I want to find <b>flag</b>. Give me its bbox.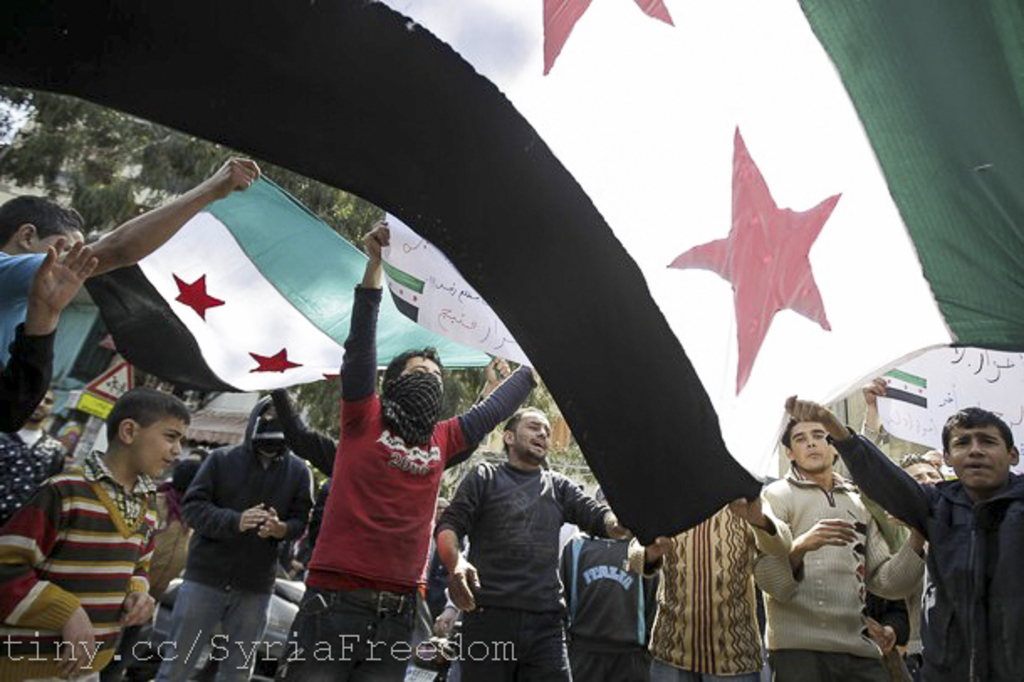
<region>386, 213, 537, 370</region>.
